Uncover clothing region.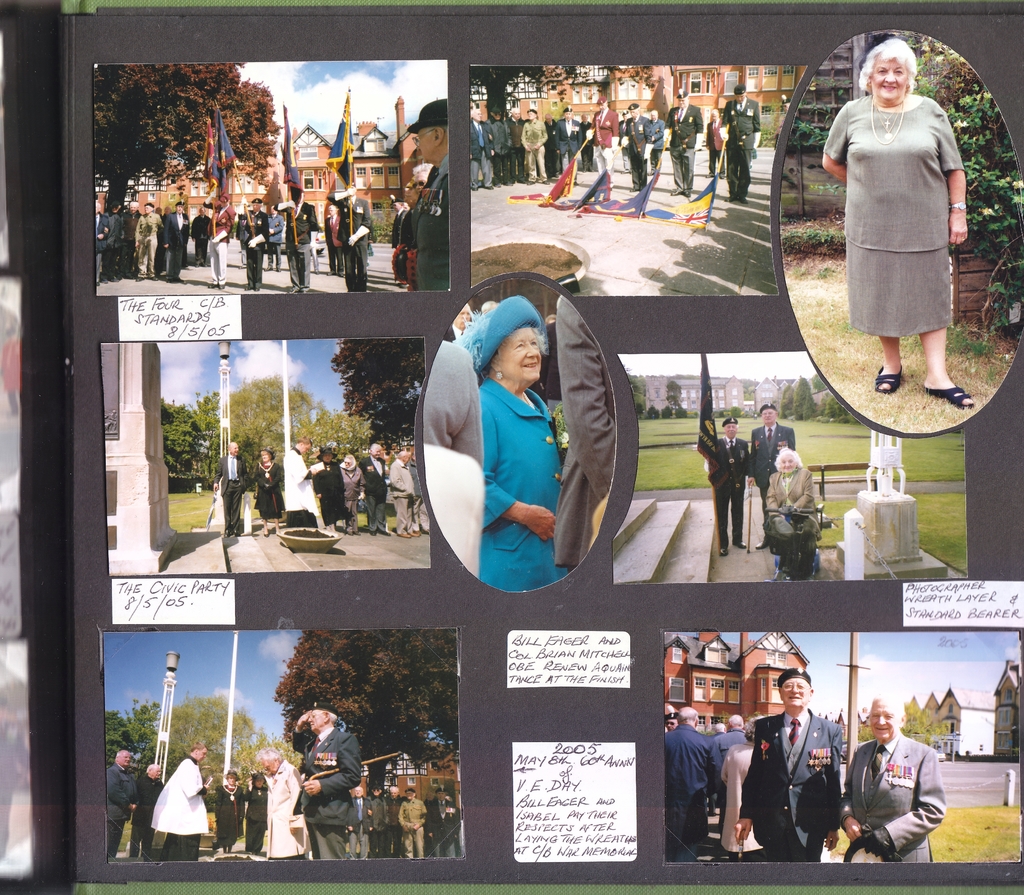
Uncovered: box(548, 291, 613, 571).
